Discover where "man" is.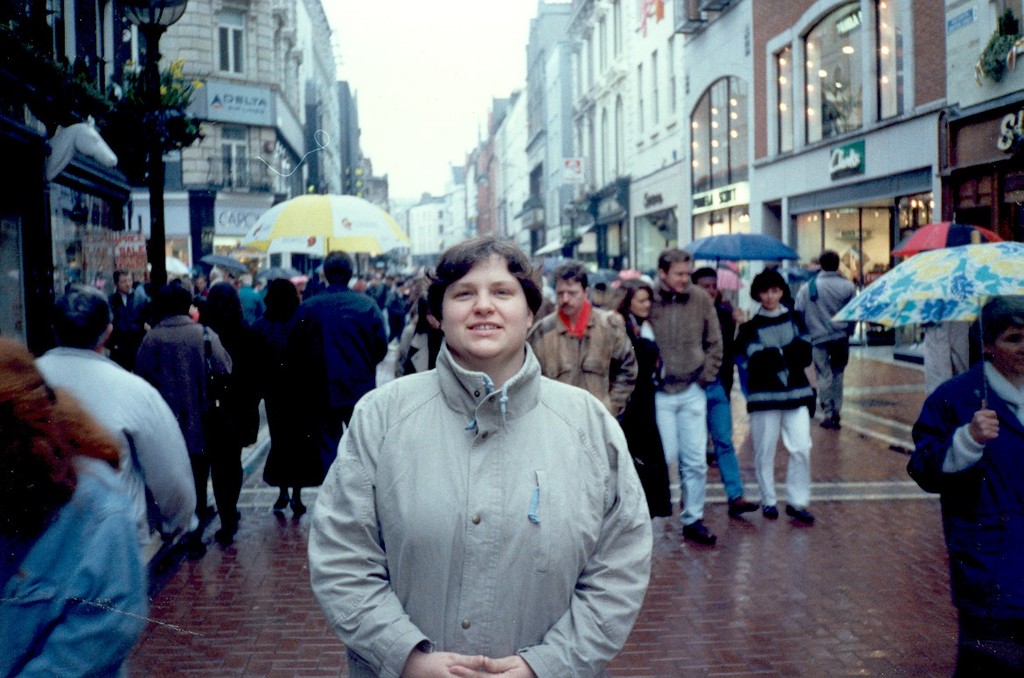
Discovered at 653,248,727,546.
